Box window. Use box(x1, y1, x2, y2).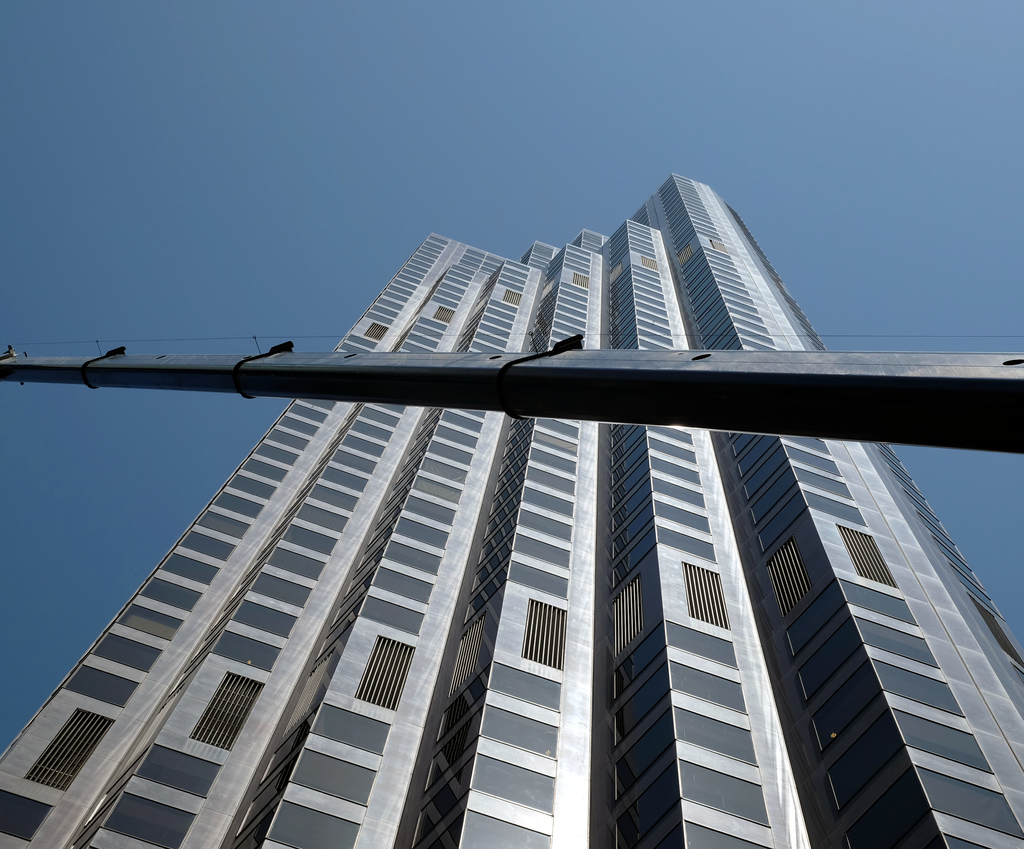
box(572, 270, 590, 289).
